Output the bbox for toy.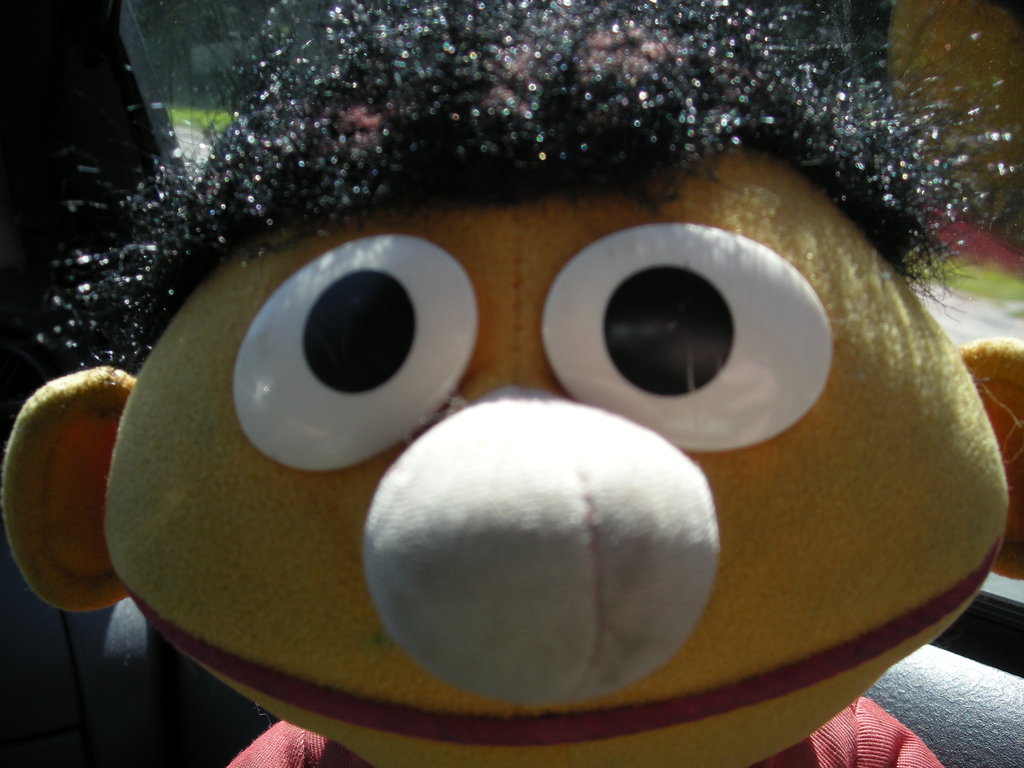
<bbox>0, 0, 1023, 767</bbox>.
